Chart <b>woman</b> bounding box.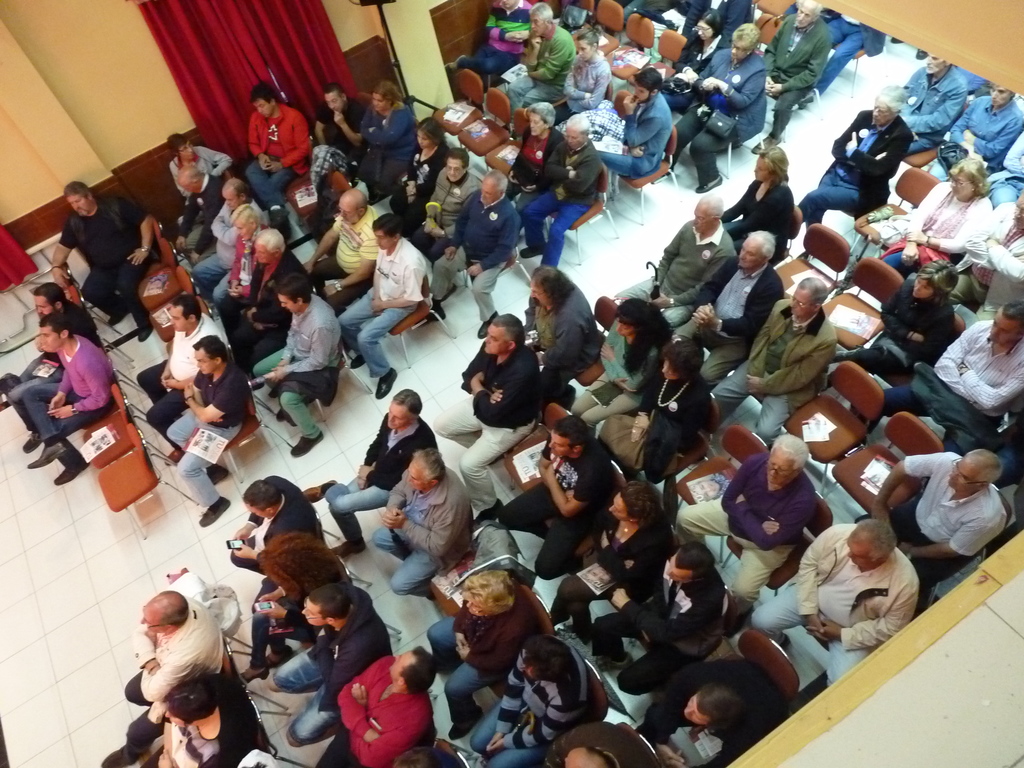
Charted: select_region(505, 99, 567, 237).
